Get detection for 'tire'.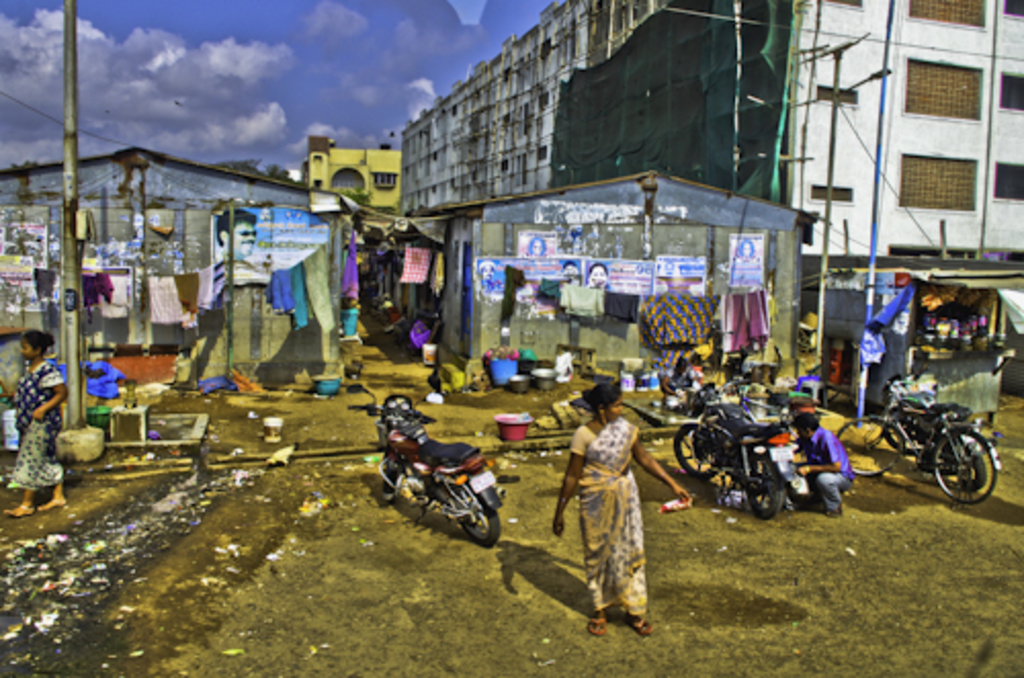
Detection: Rect(428, 471, 494, 555).
